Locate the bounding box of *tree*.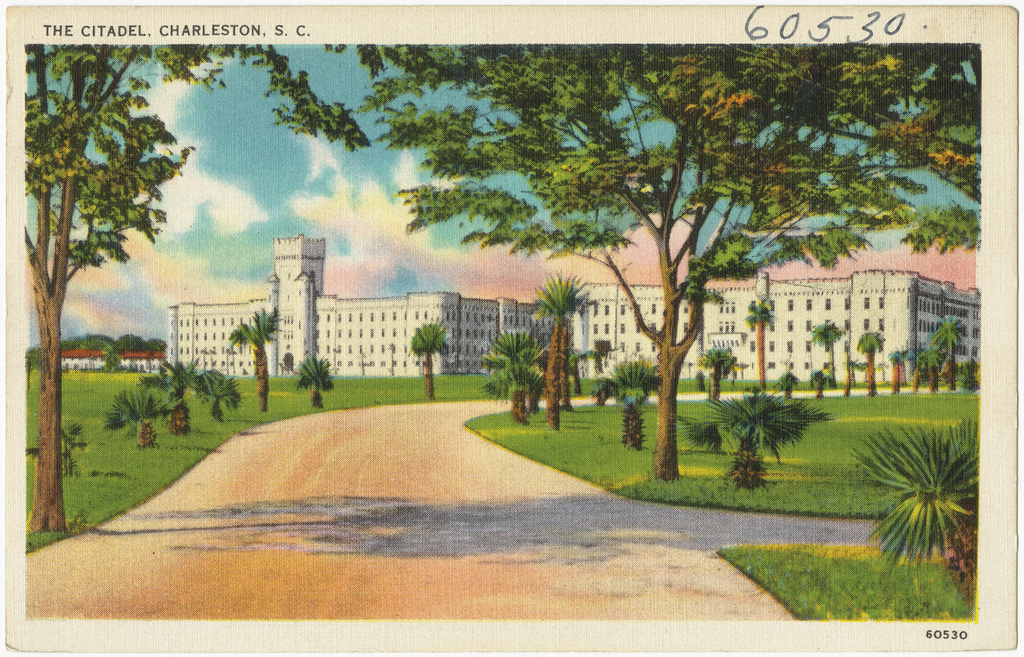
Bounding box: crop(886, 349, 909, 398).
